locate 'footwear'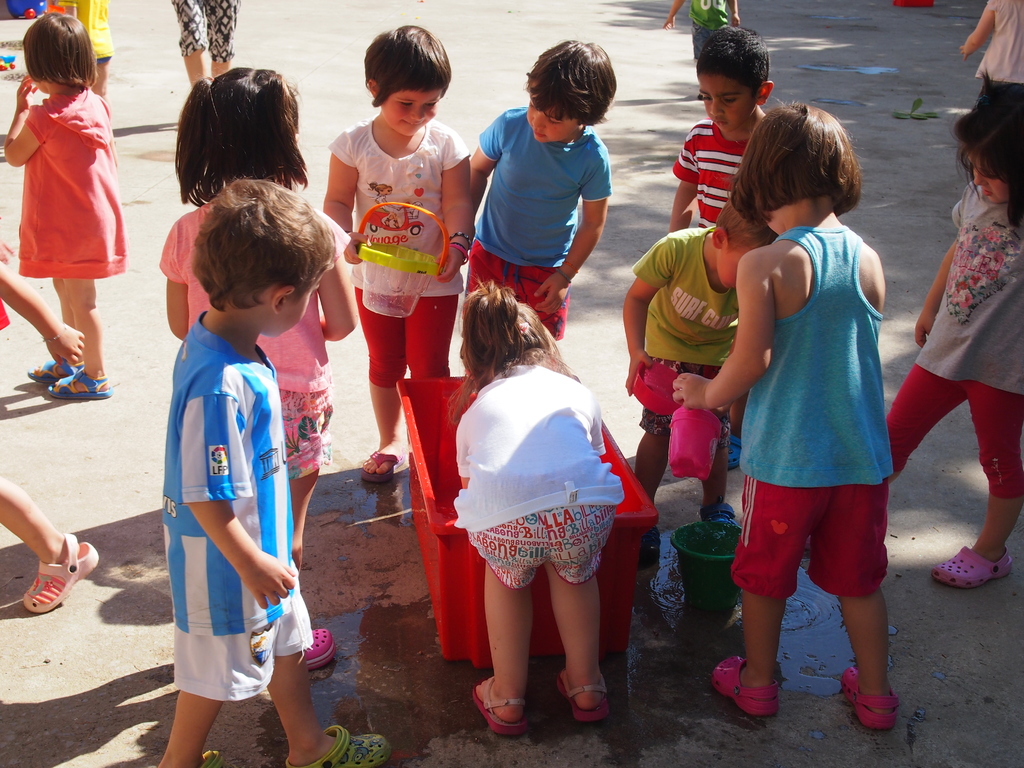
region(19, 533, 95, 618)
